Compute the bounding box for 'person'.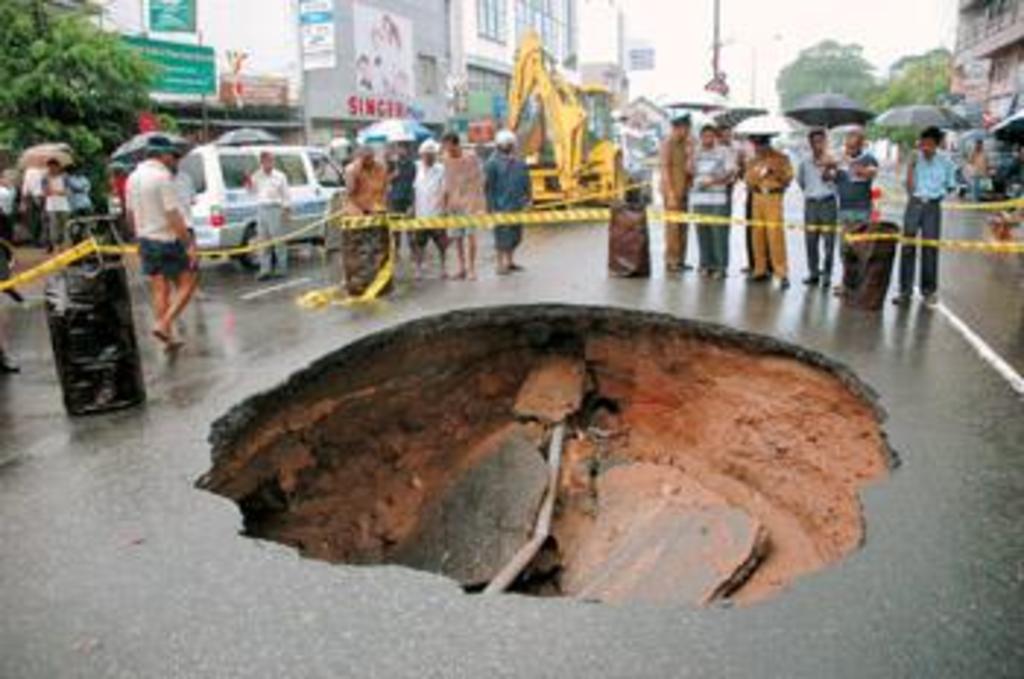
246, 146, 287, 281.
